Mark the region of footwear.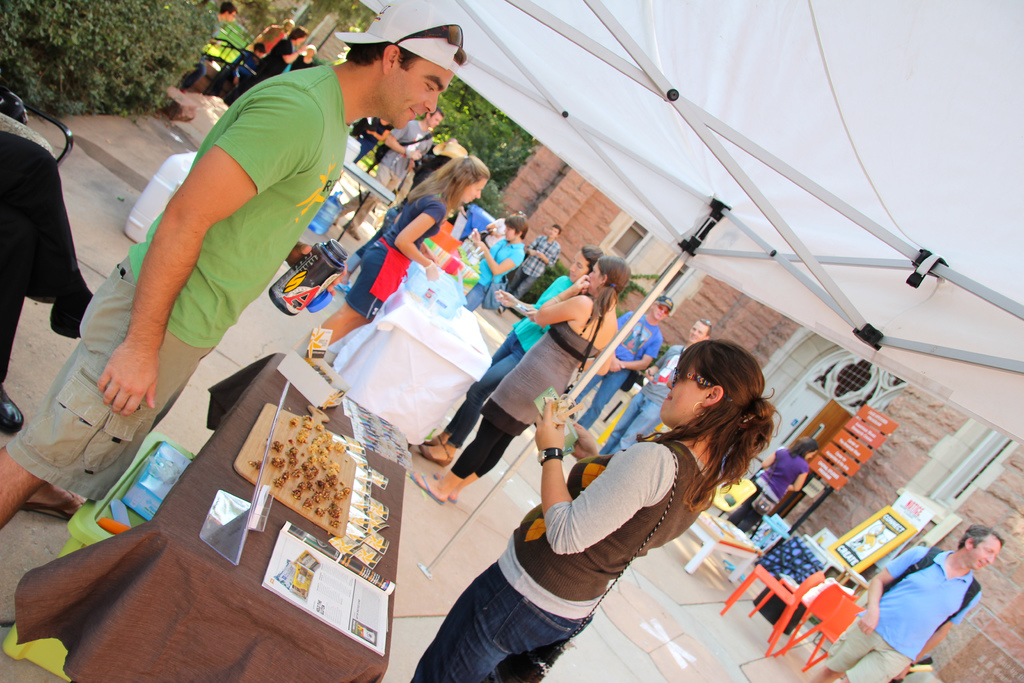
Region: [left=431, top=468, right=457, bottom=506].
